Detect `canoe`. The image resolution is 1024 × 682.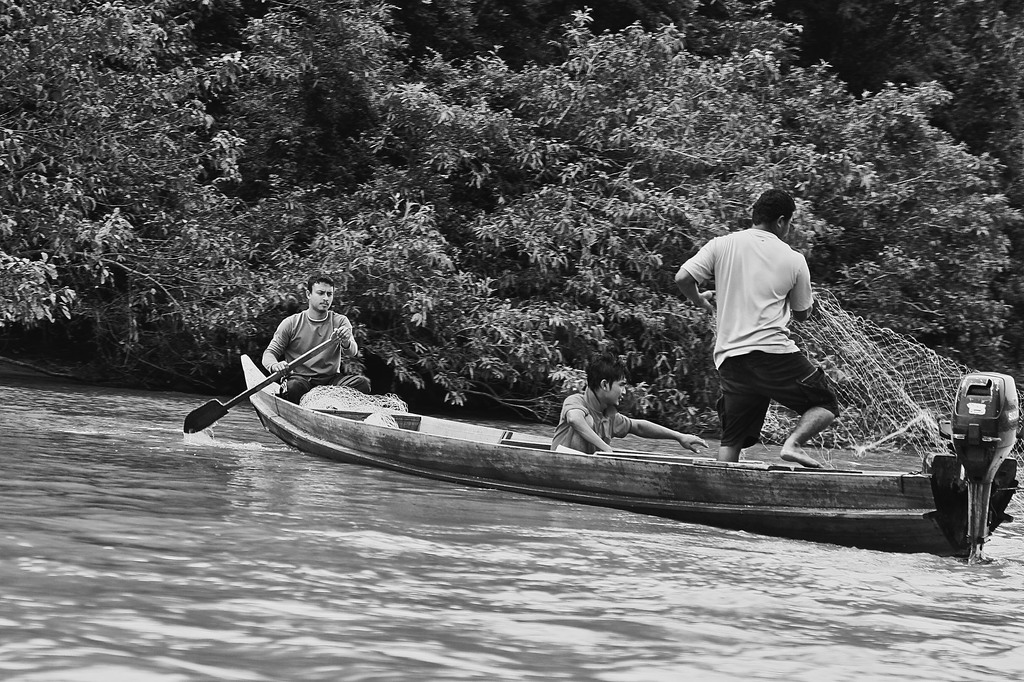
Rect(240, 358, 1020, 555).
